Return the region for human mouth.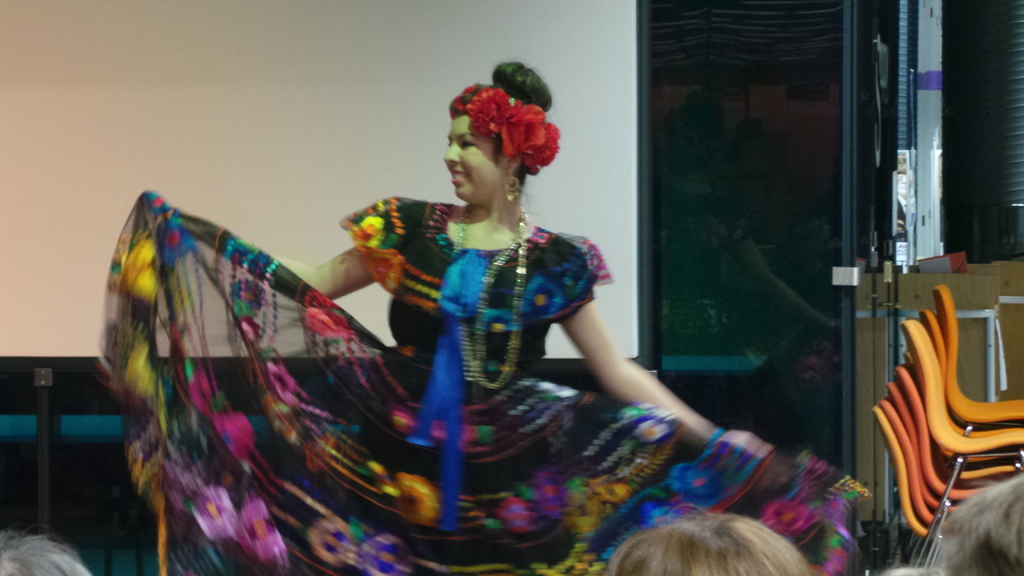
449,168,467,184.
